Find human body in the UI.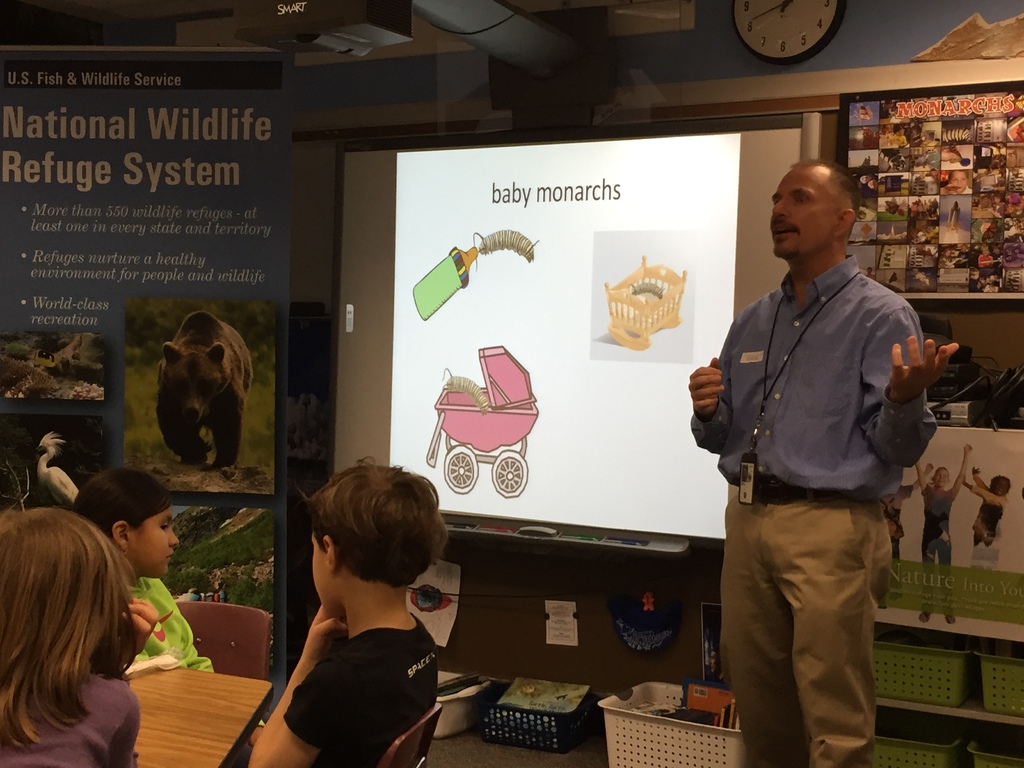
UI element at 689/164/965/767.
